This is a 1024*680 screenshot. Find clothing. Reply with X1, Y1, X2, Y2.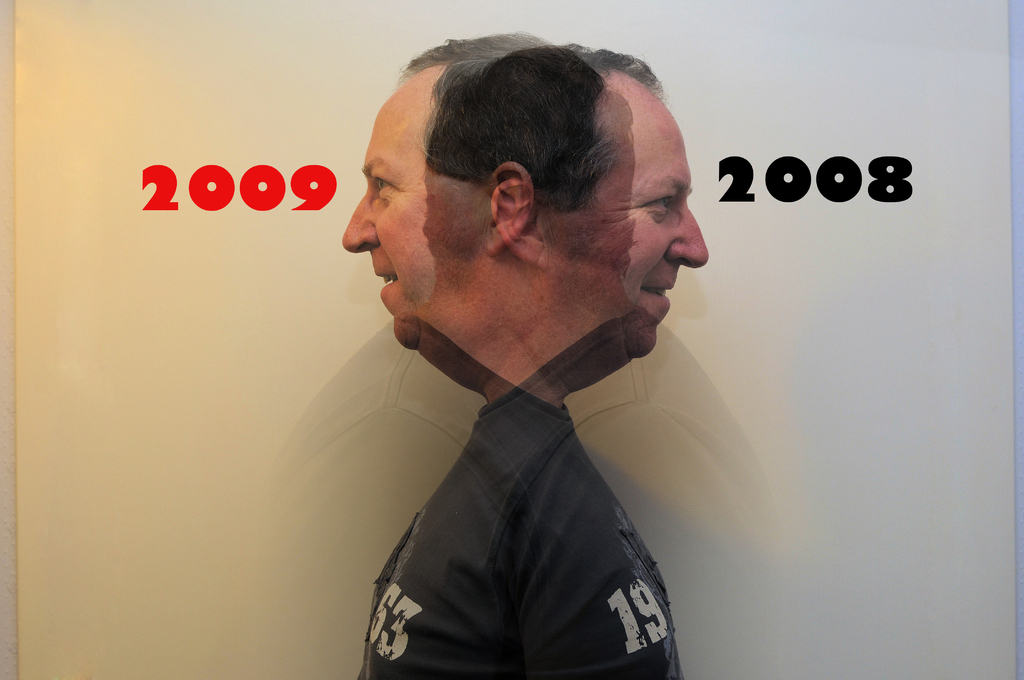
356, 389, 514, 679.
